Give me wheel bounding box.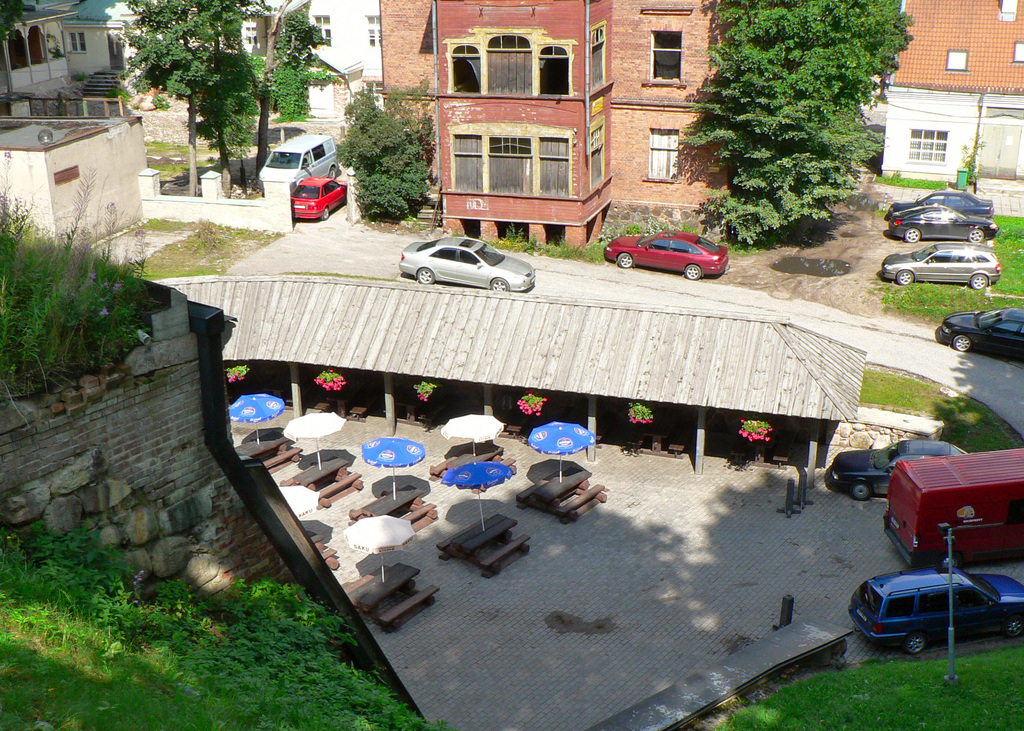
bbox=(953, 335, 973, 353).
